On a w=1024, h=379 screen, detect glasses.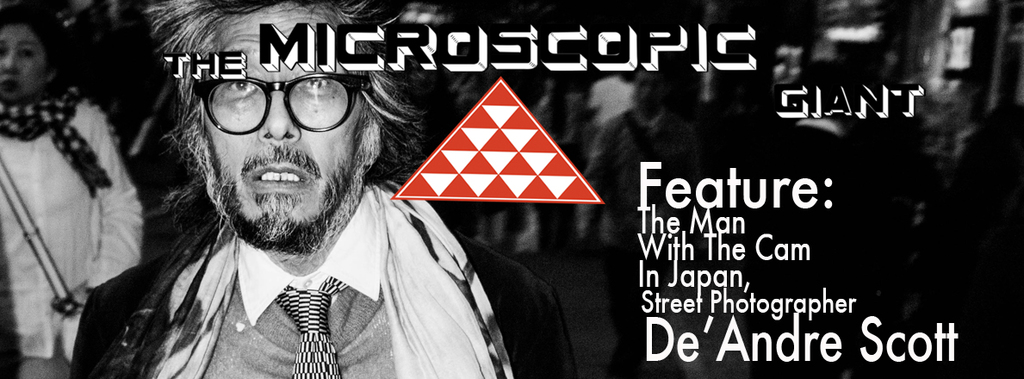
region(170, 67, 376, 135).
